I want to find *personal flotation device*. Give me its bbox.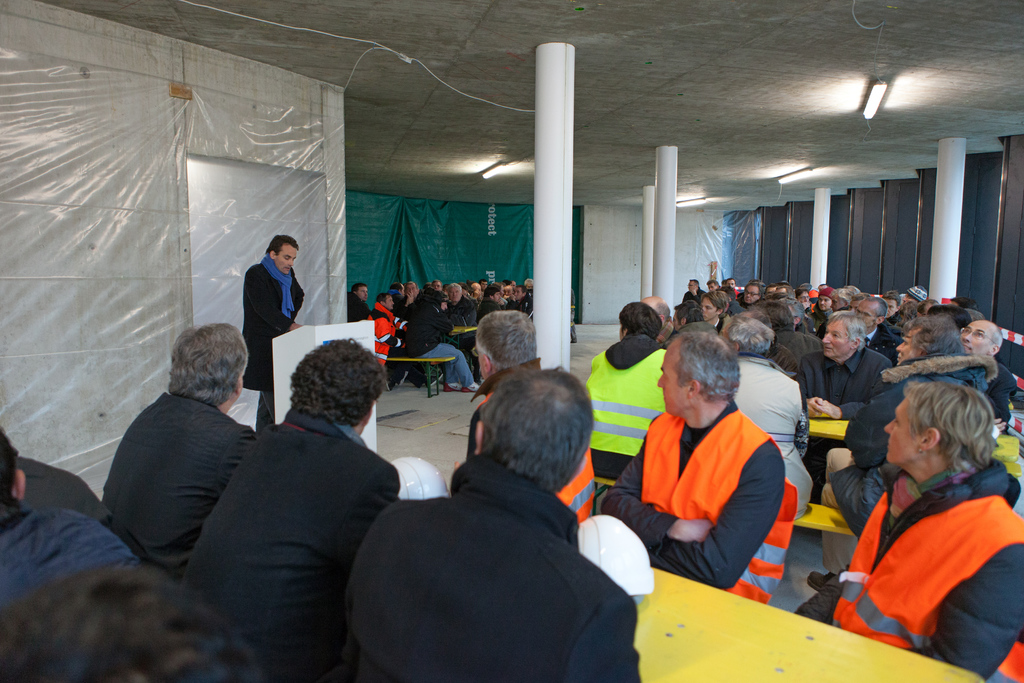
detection(586, 333, 672, 451).
